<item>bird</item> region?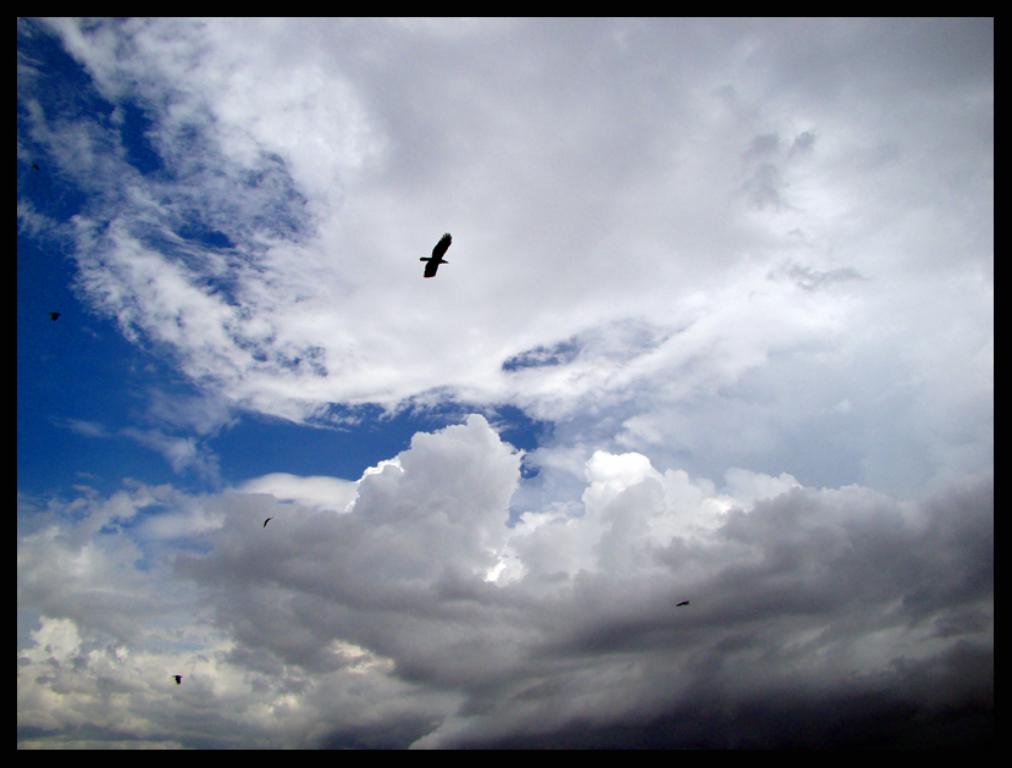
260 514 273 525
